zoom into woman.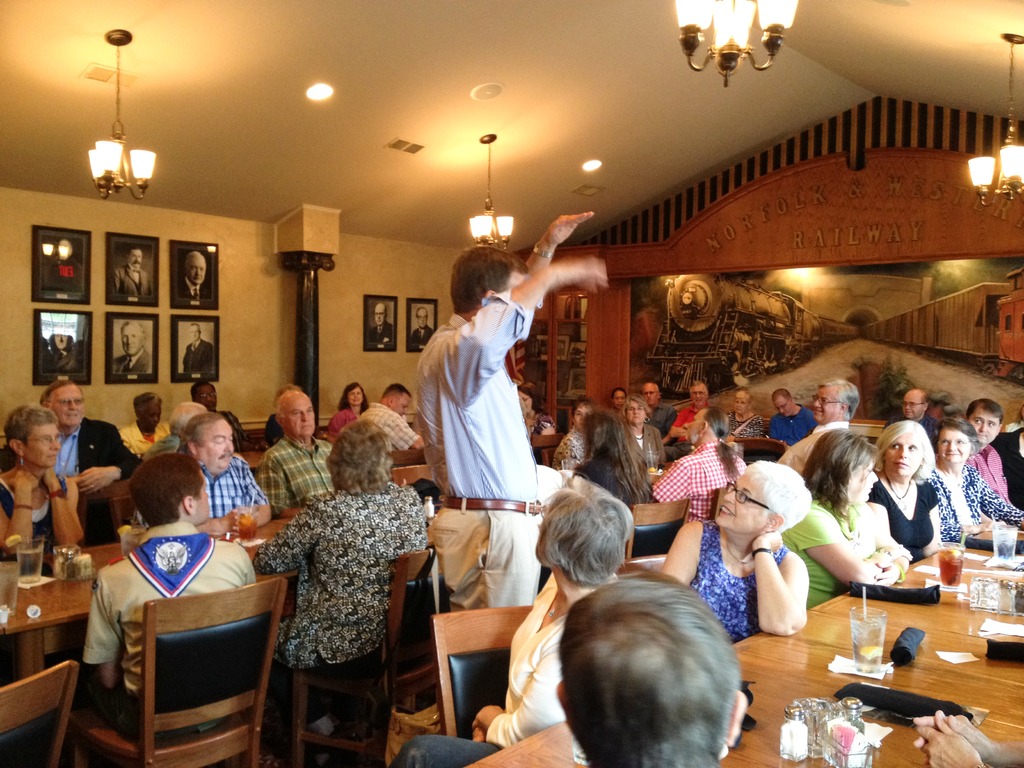
Zoom target: 926:419:1023:545.
